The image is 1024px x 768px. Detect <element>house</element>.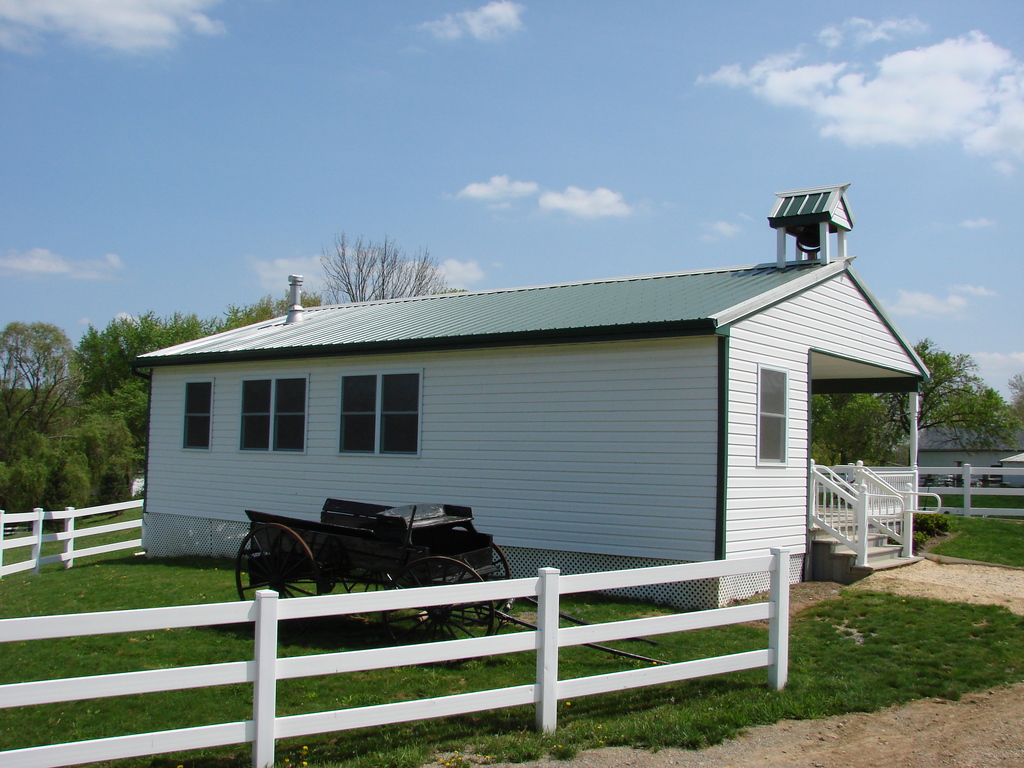
Detection: <box>128,216,918,639</box>.
